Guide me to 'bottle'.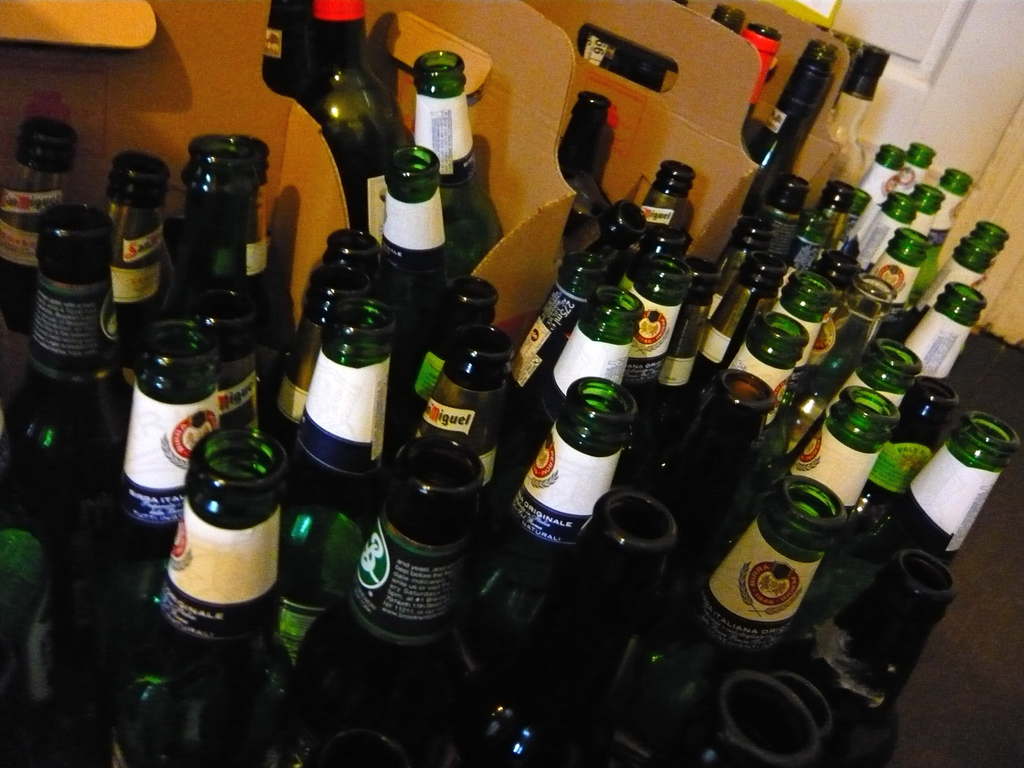
Guidance: 793:390:905:544.
